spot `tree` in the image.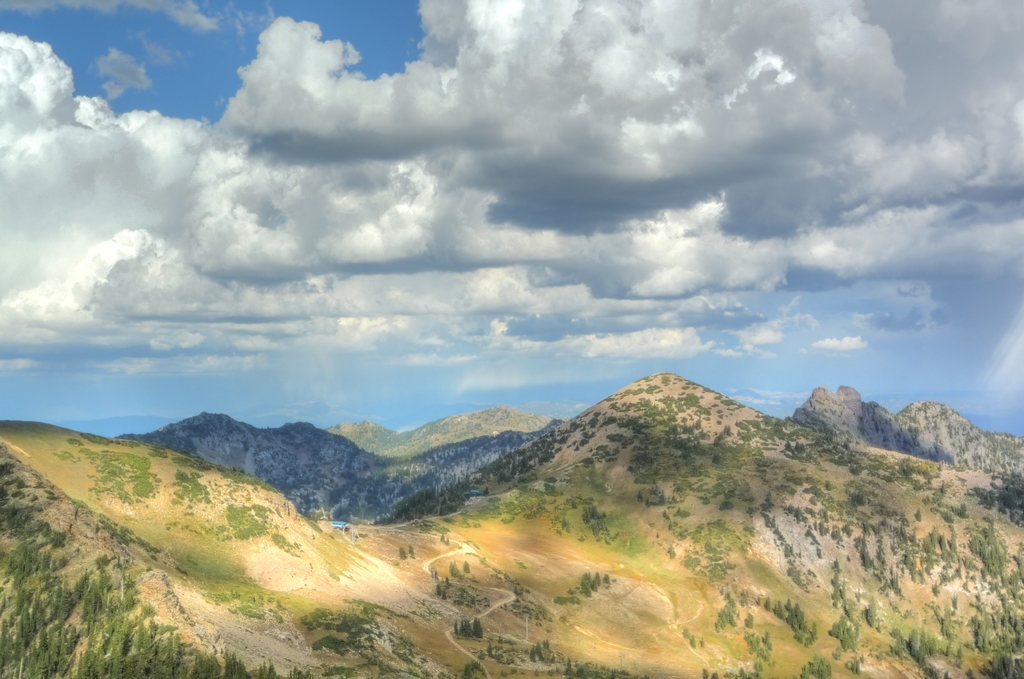
`tree` found at bbox(635, 487, 647, 502).
